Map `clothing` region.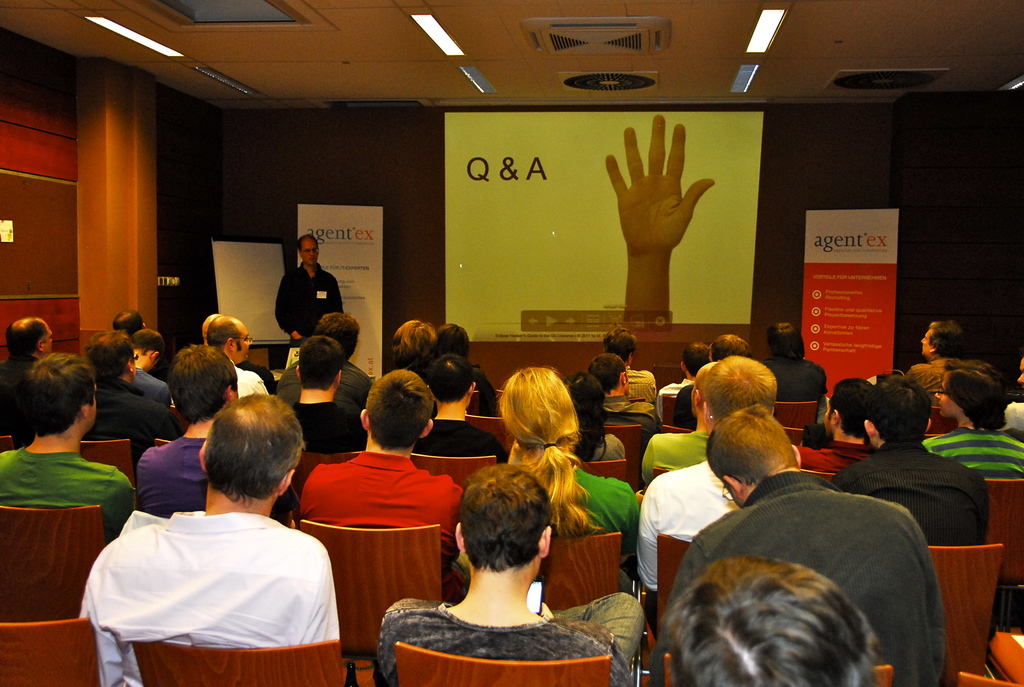
Mapped to (83, 493, 344, 666).
